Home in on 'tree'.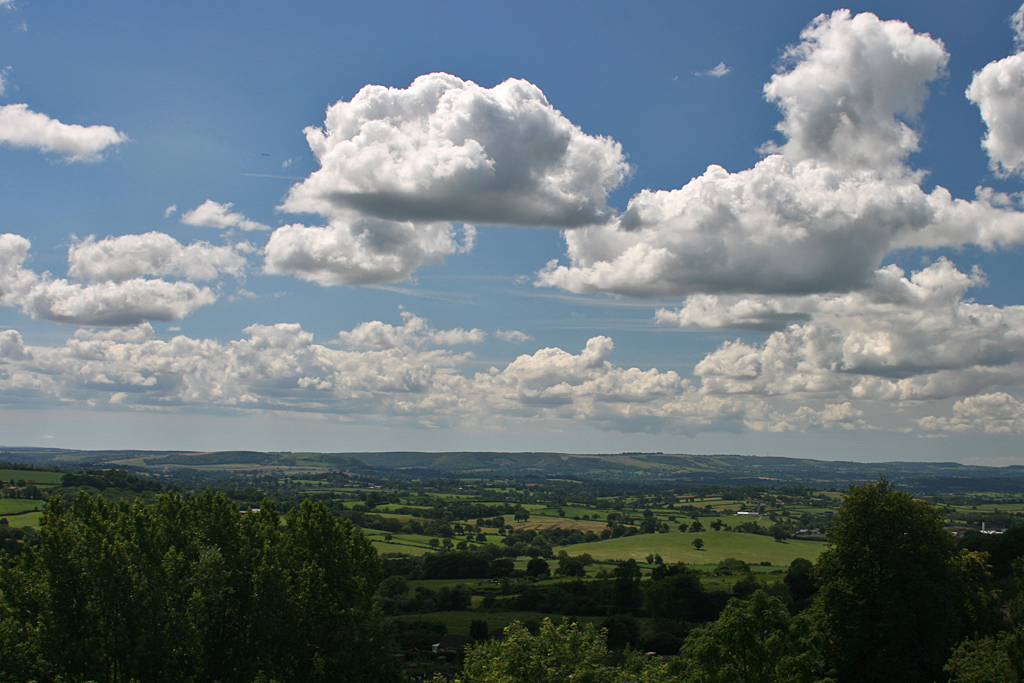
Homed in at {"x1": 781, "y1": 555, "x2": 813, "y2": 597}.
